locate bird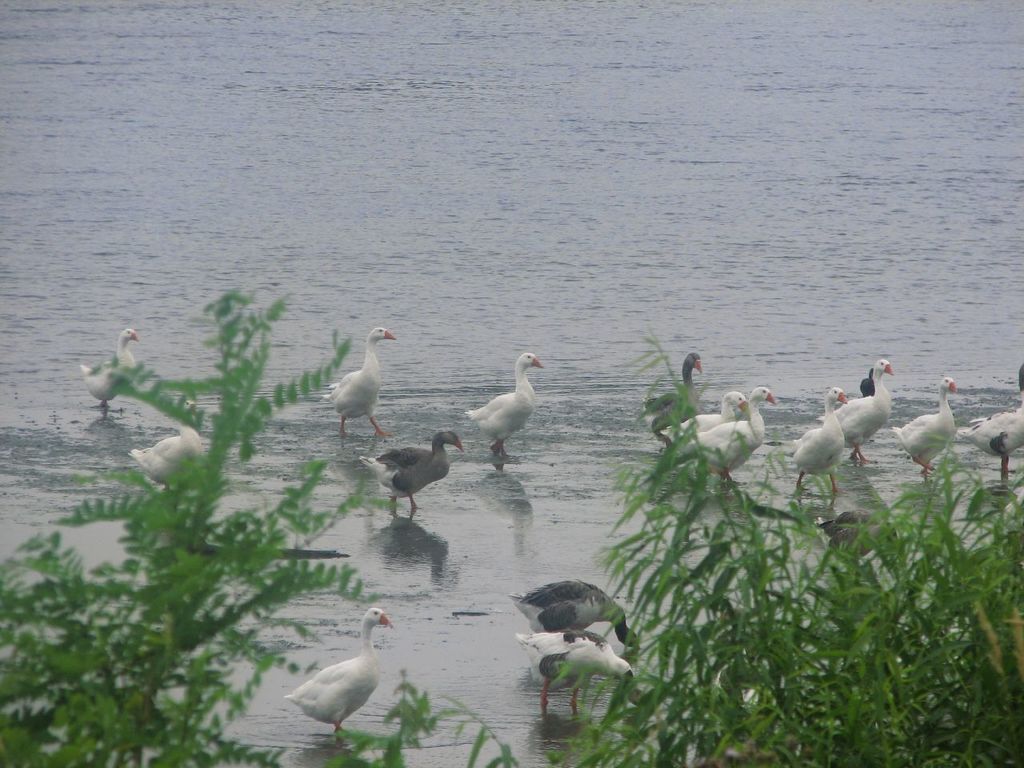
Rect(129, 399, 210, 497)
